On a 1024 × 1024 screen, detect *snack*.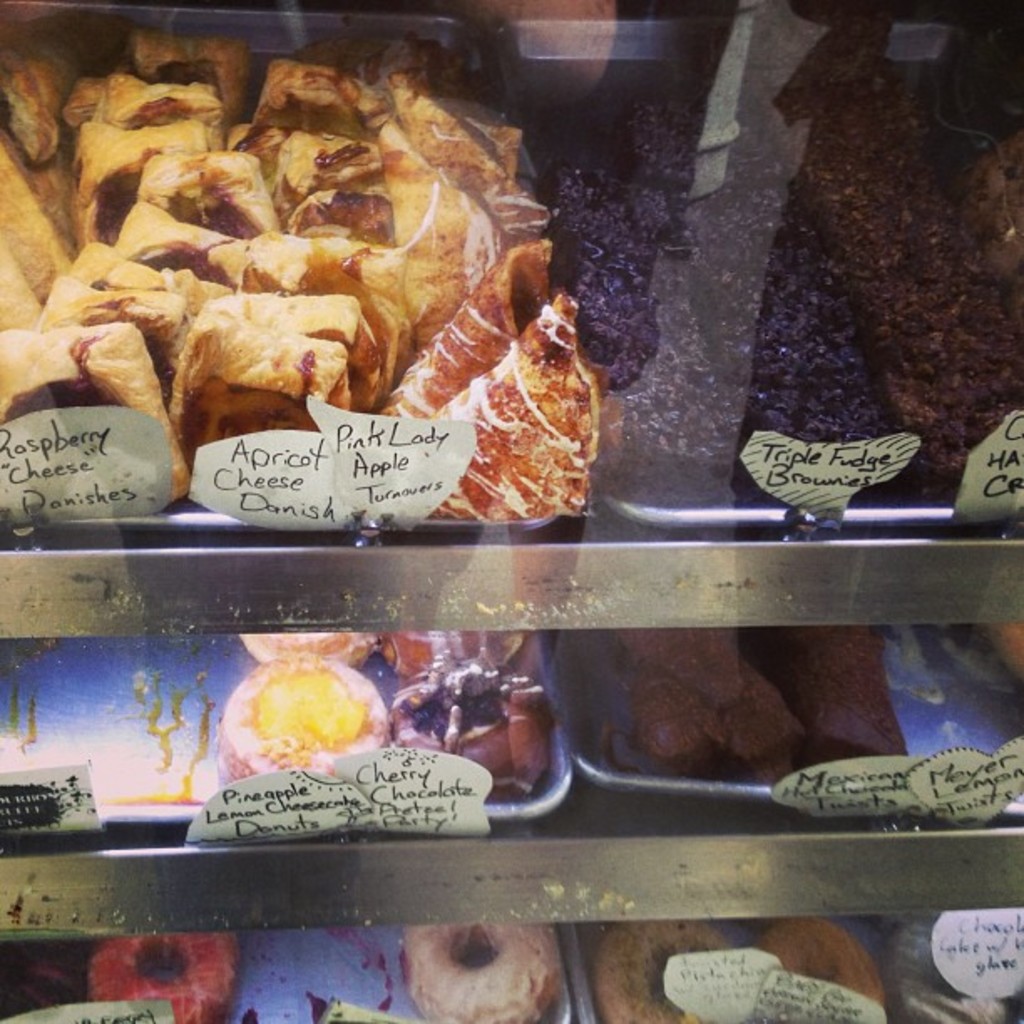
region(547, 70, 902, 485).
